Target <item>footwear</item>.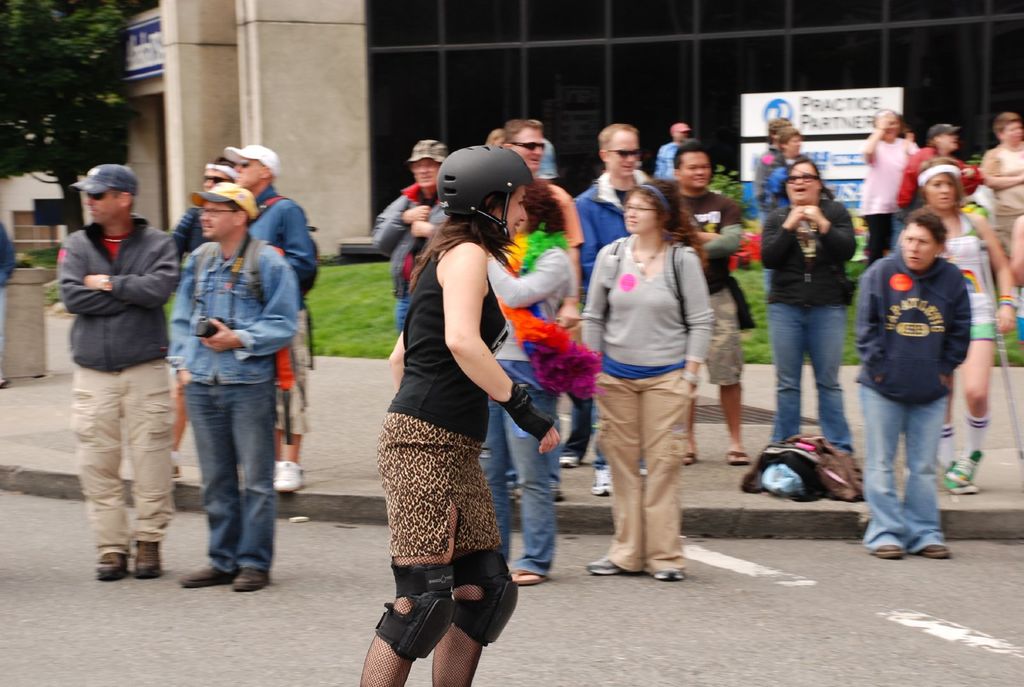
Target region: detection(937, 459, 978, 494).
